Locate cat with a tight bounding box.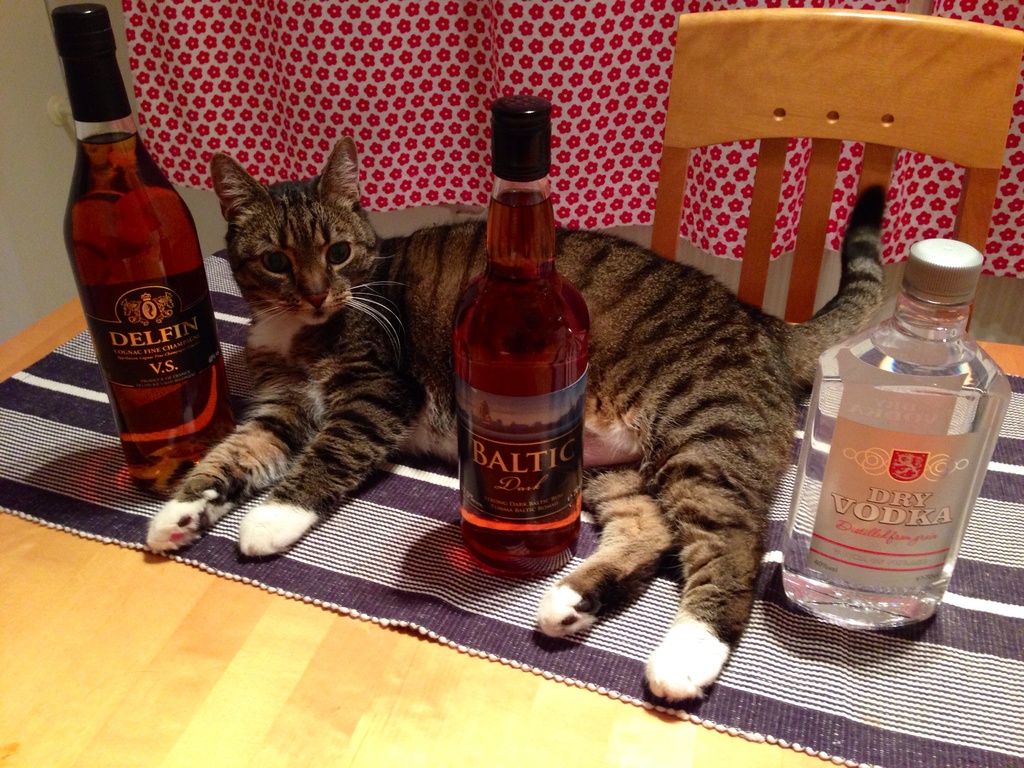
box(139, 140, 883, 695).
